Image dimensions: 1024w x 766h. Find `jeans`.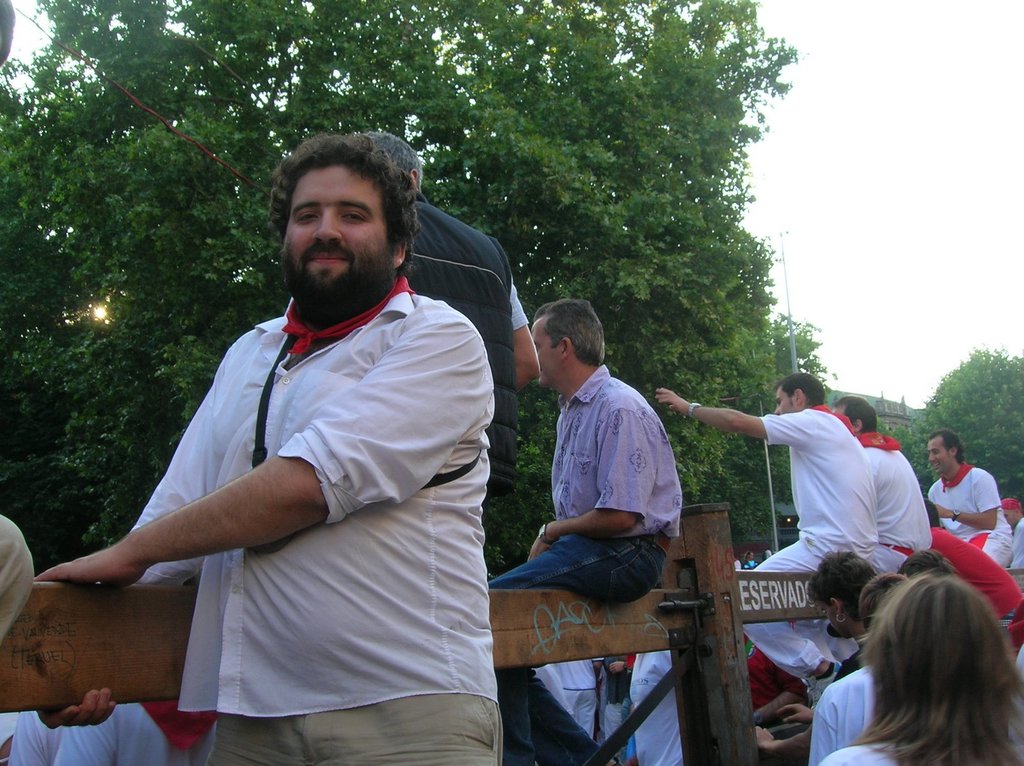
detection(490, 532, 662, 765).
